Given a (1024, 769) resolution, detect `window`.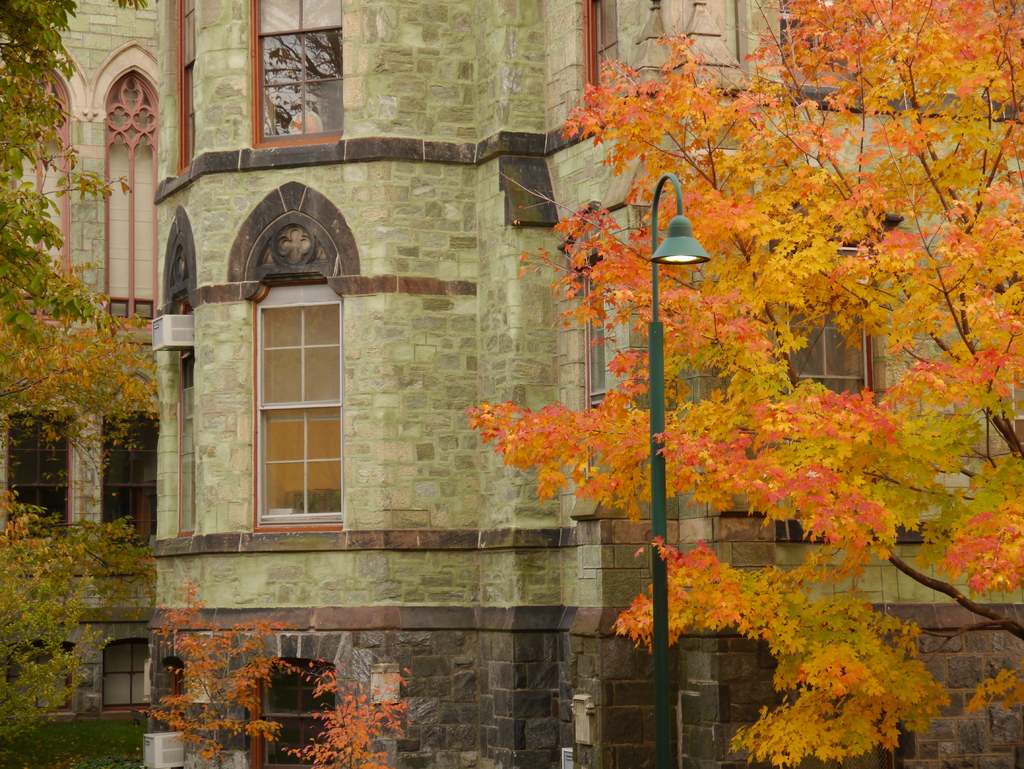
rect(20, 647, 67, 712).
